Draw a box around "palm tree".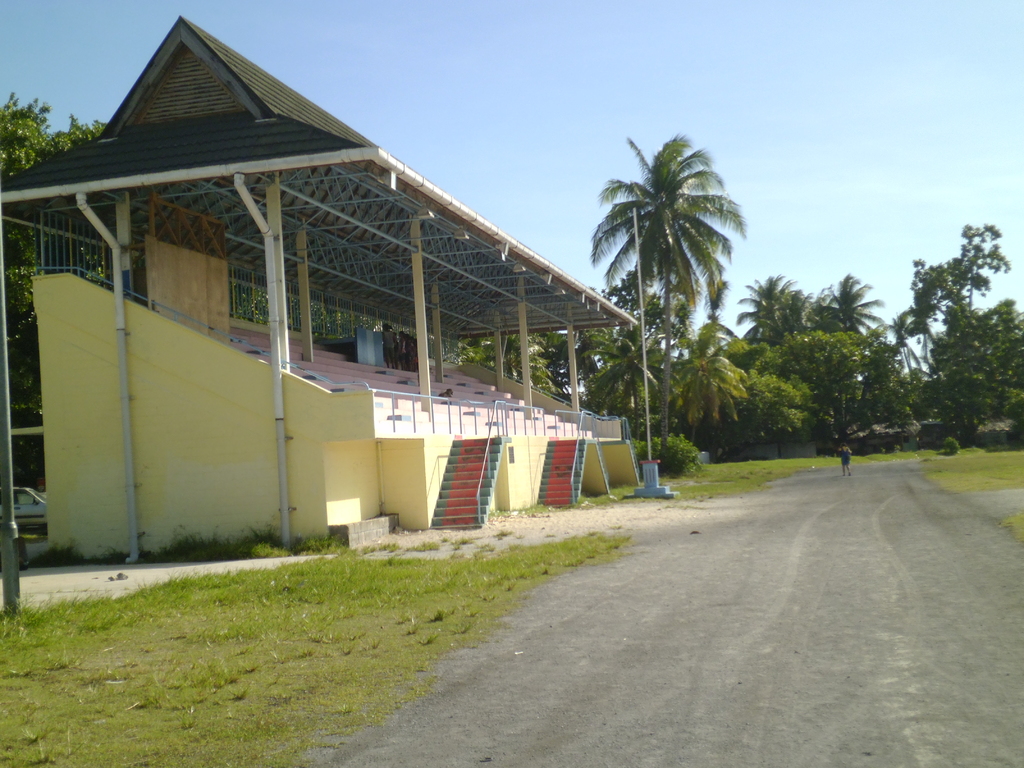
{"left": 796, "top": 277, "right": 860, "bottom": 422}.
